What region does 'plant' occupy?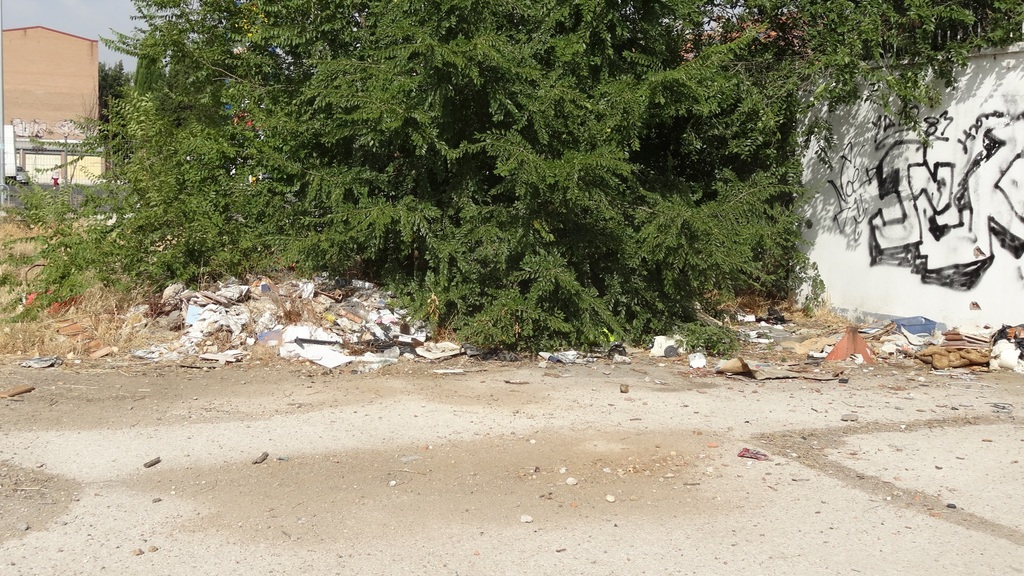
box(675, 320, 746, 364).
